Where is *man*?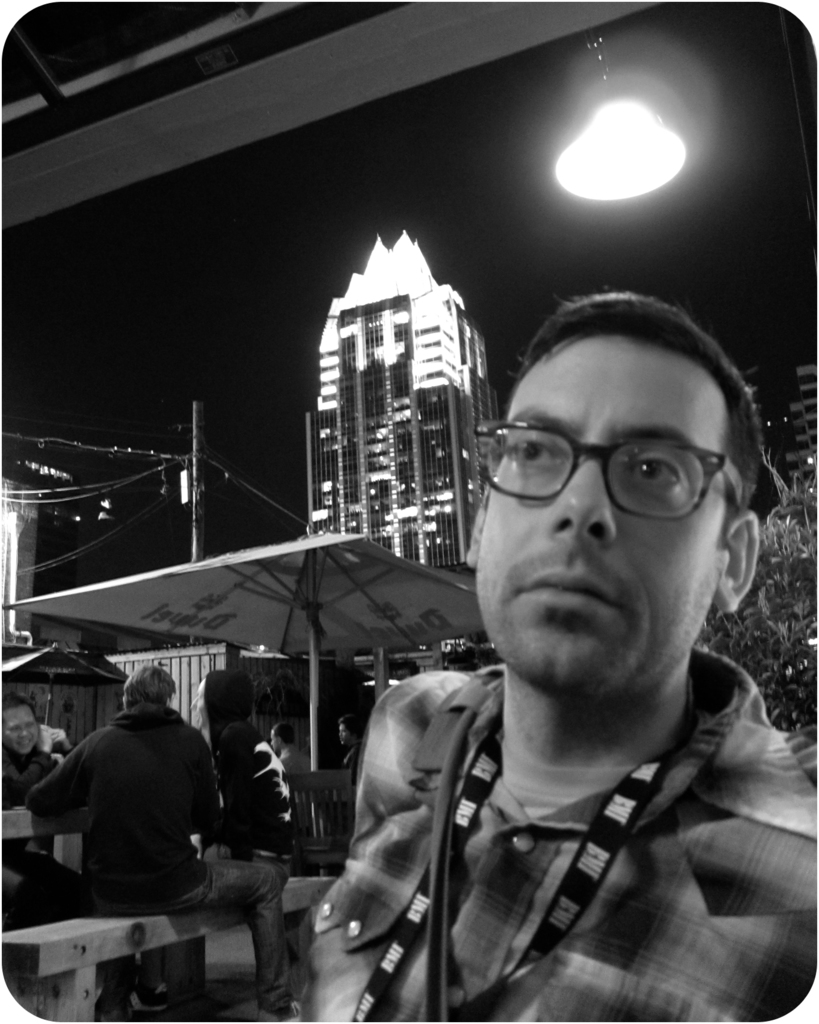
[264,725,330,776].
